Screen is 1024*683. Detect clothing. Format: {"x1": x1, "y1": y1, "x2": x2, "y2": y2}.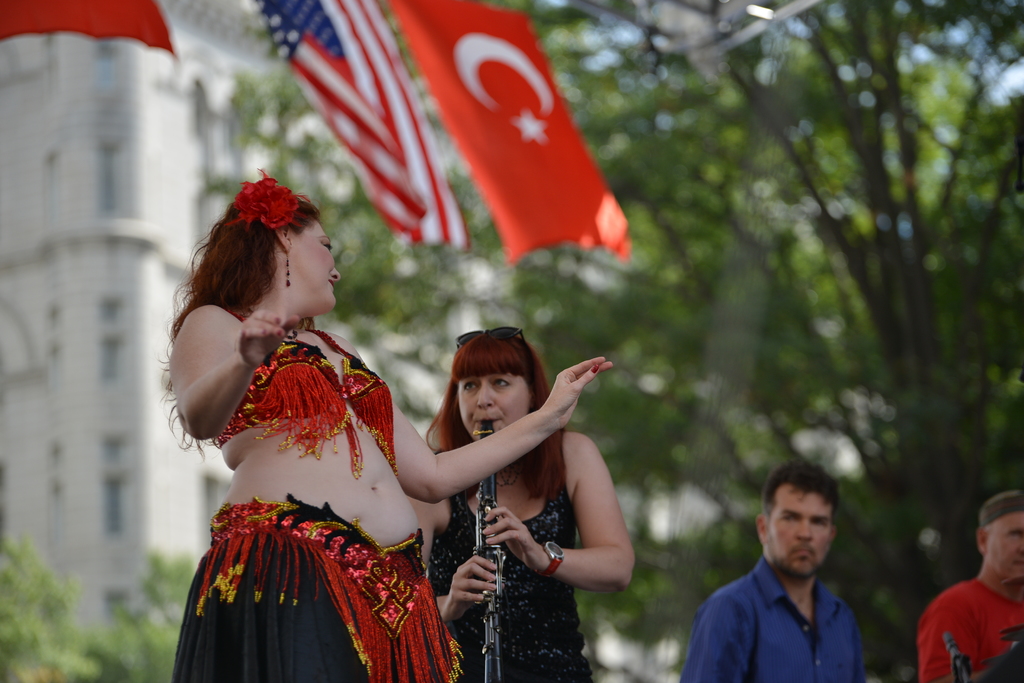
{"x1": 220, "y1": 325, "x2": 405, "y2": 478}.
